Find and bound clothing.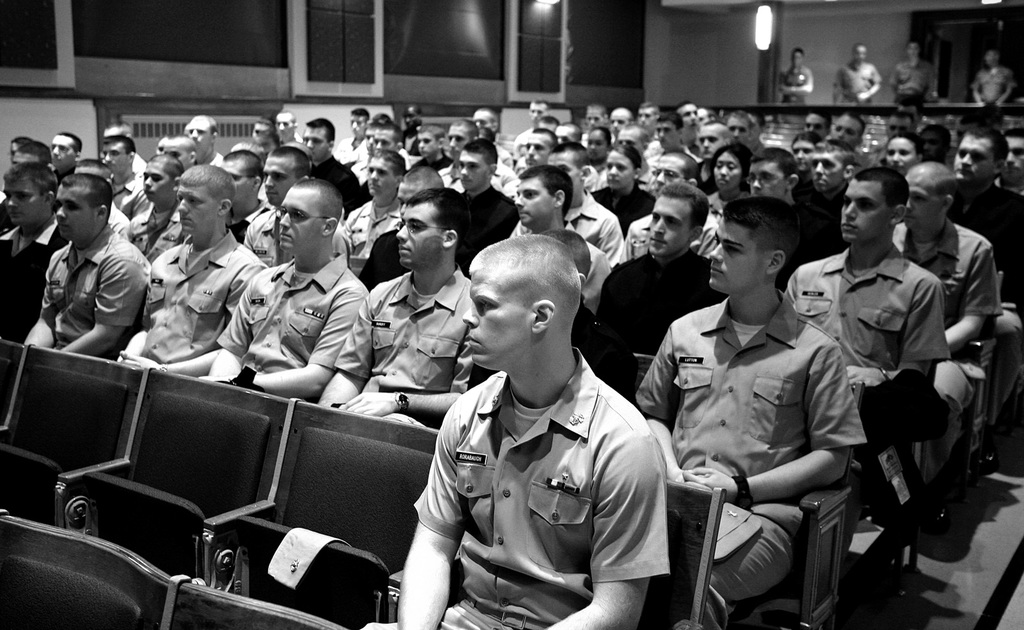
Bound: [591, 177, 650, 228].
